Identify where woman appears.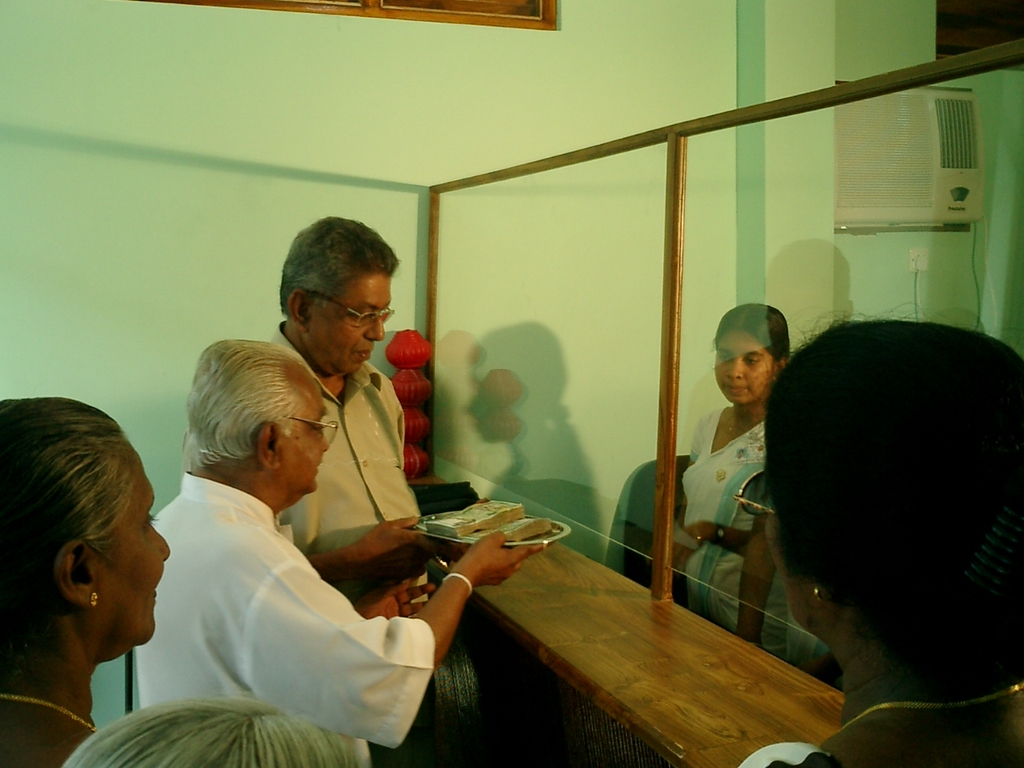
Appears at x1=650 y1=304 x2=832 y2=666.
